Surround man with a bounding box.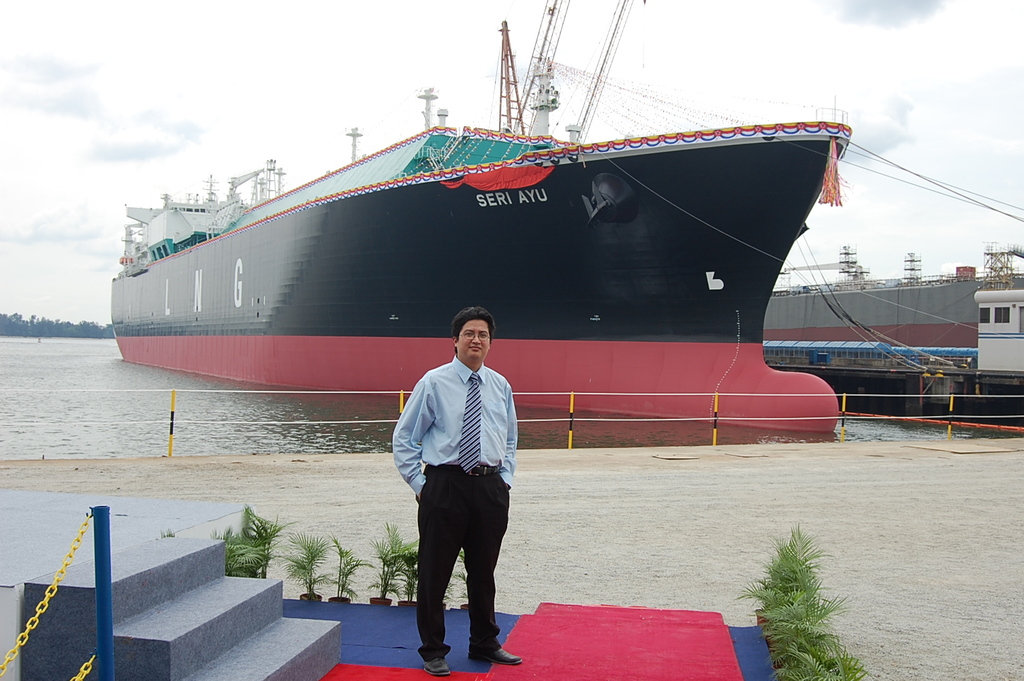
389 306 526 676.
